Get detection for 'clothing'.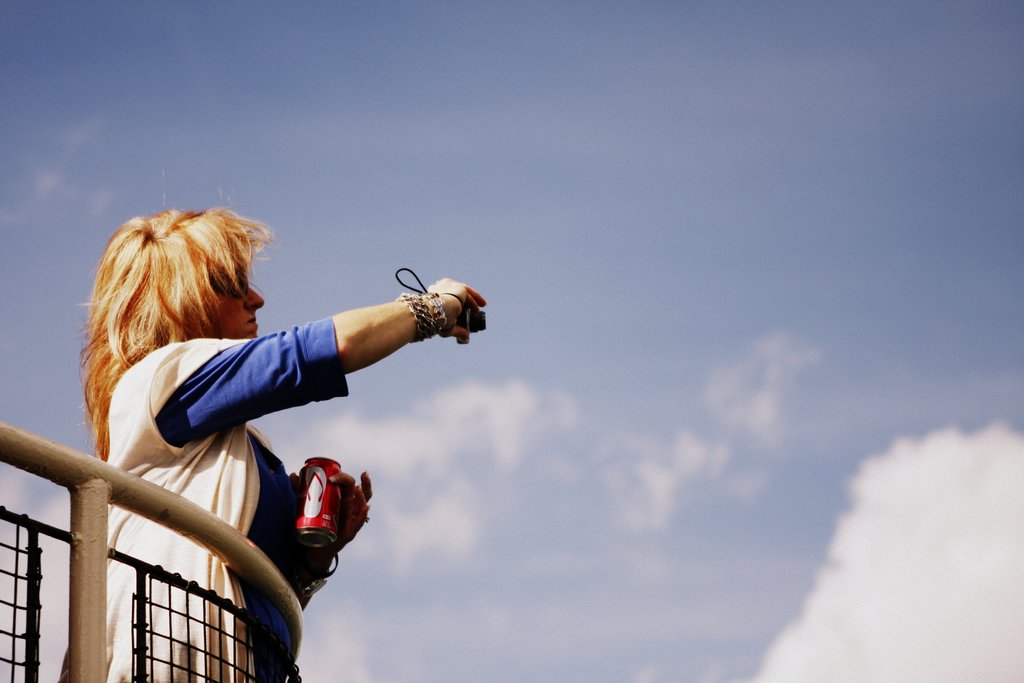
Detection: x1=101, y1=329, x2=350, y2=682.
